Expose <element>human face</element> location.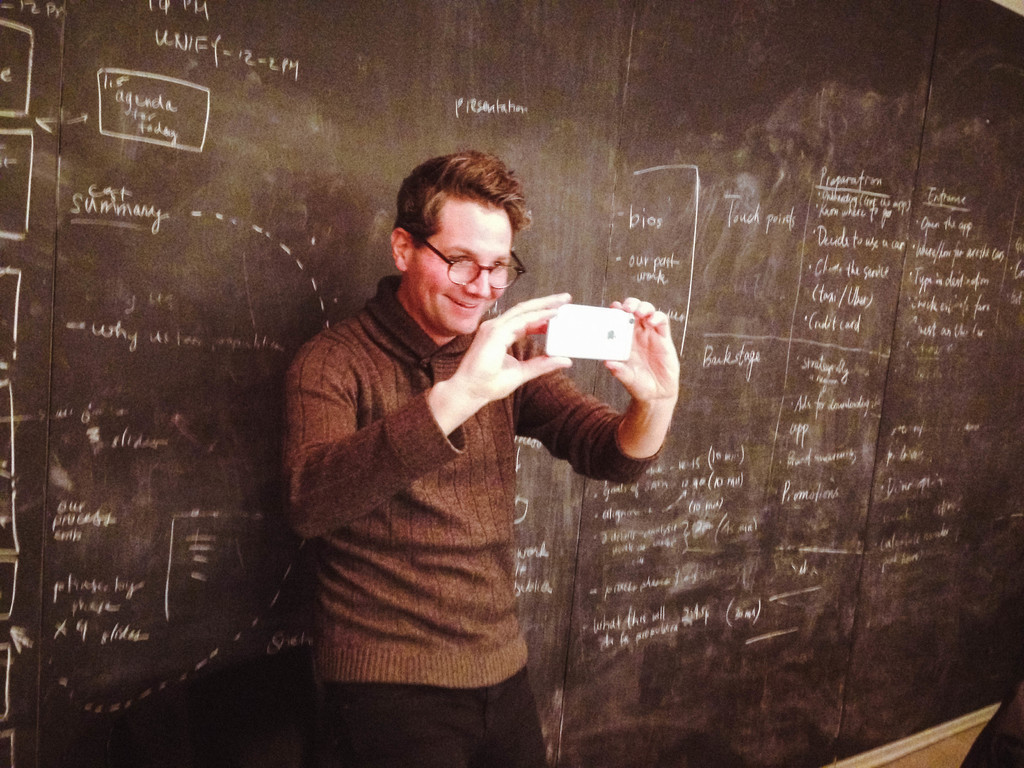
Exposed at {"x1": 410, "y1": 196, "x2": 516, "y2": 340}.
